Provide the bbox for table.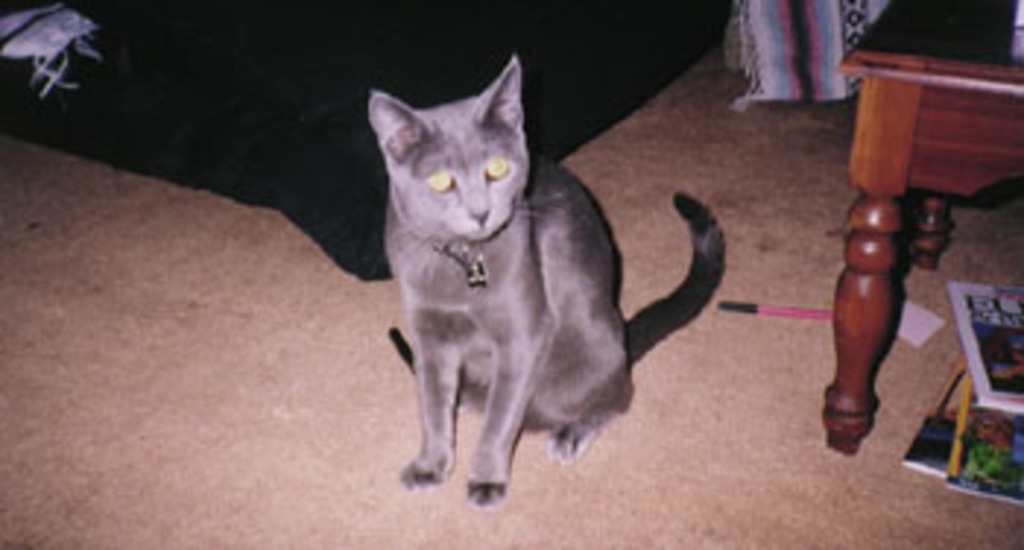
select_region(819, 0, 1021, 459).
